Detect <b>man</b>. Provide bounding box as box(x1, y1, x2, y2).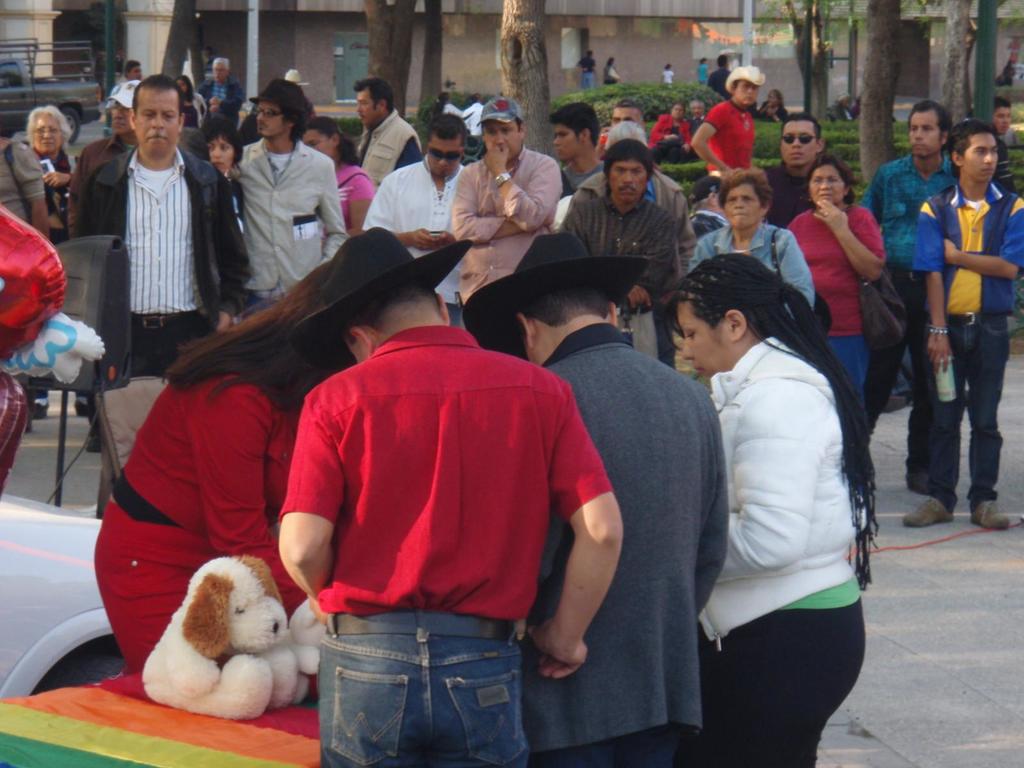
box(708, 60, 734, 99).
